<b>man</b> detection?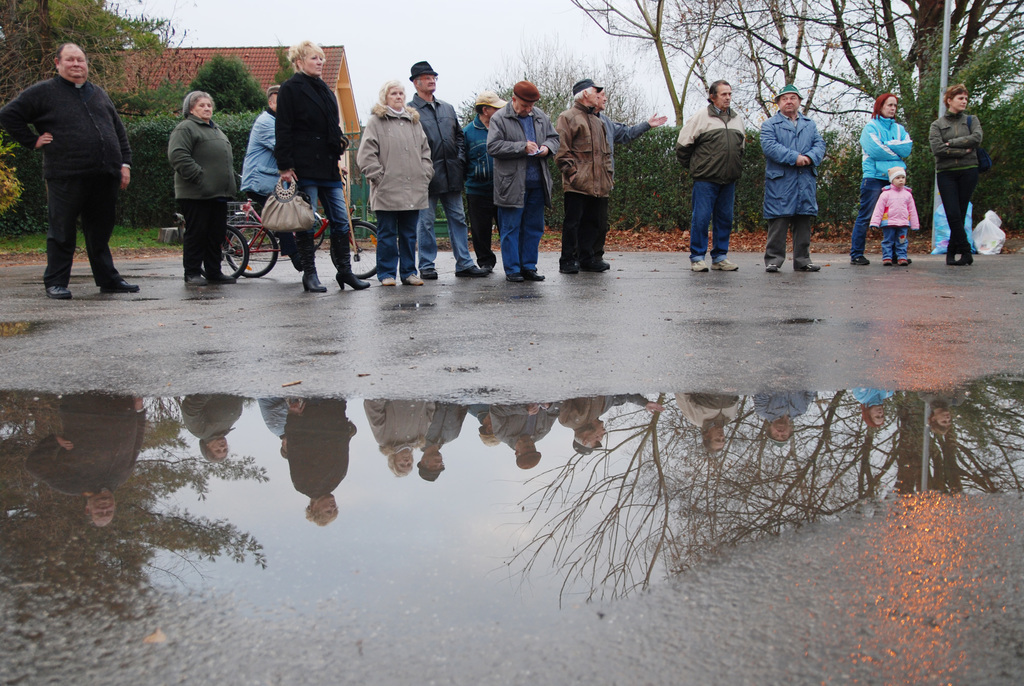
x1=554, y1=74, x2=612, y2=274
